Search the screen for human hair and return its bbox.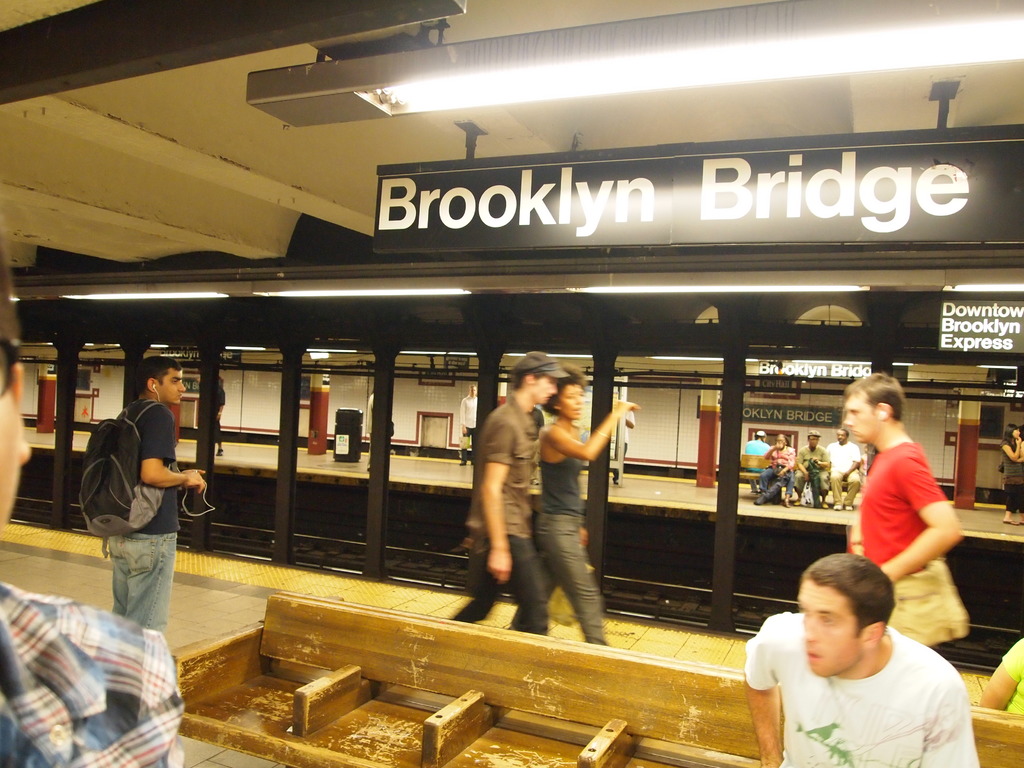
Found: 509 364 545 396.
